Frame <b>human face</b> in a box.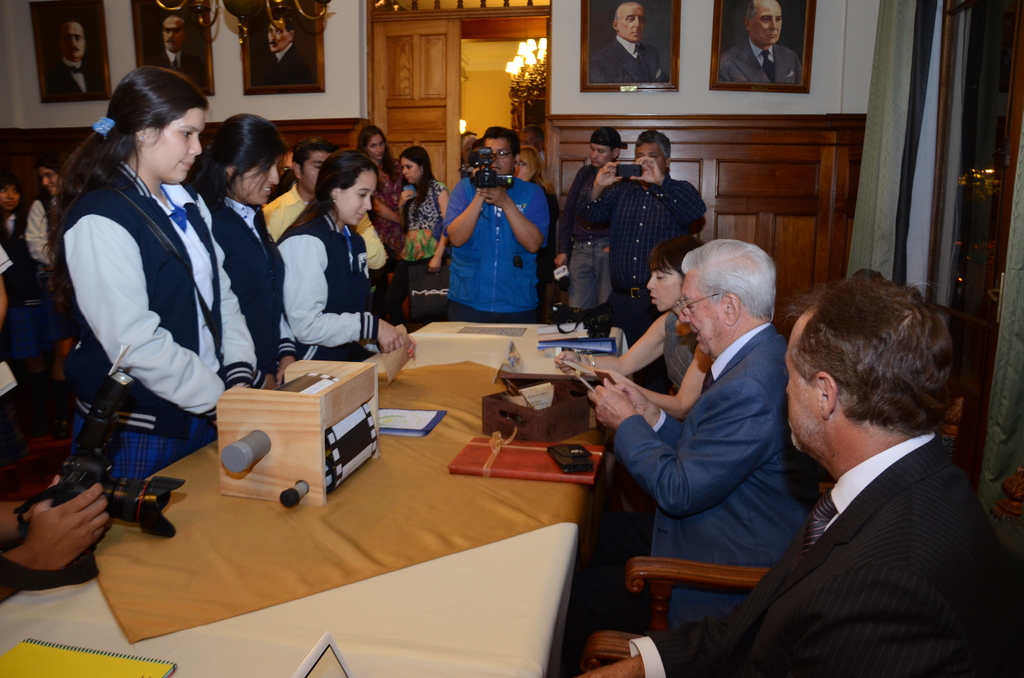
Rect(63, 26, 85, 54).
